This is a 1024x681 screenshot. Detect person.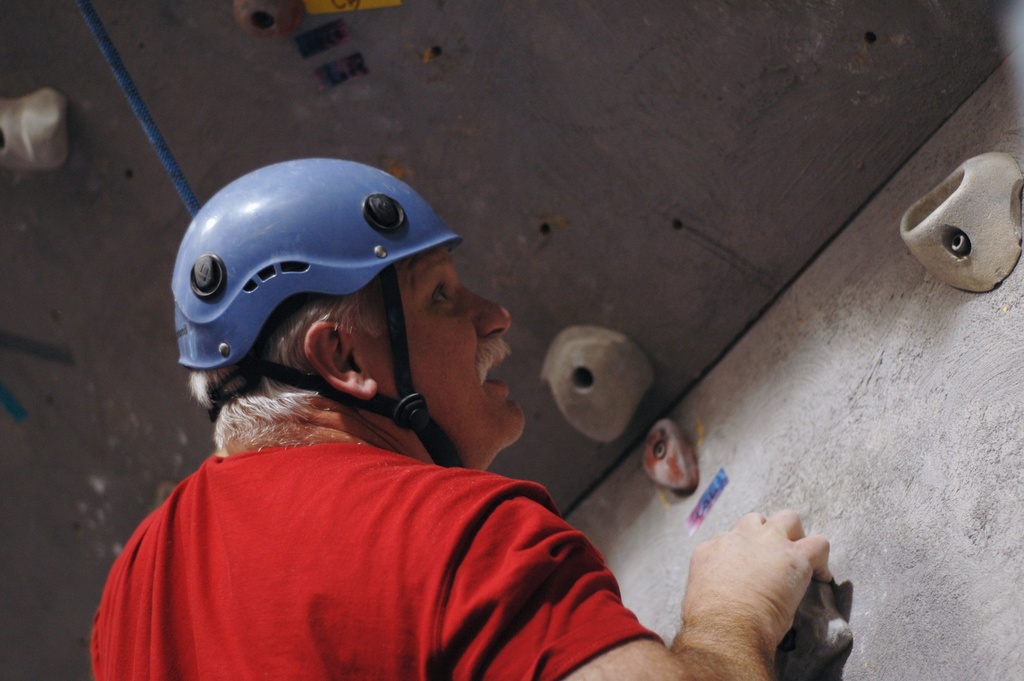
(x1=116, y1=161, x2=662, y2=654).
